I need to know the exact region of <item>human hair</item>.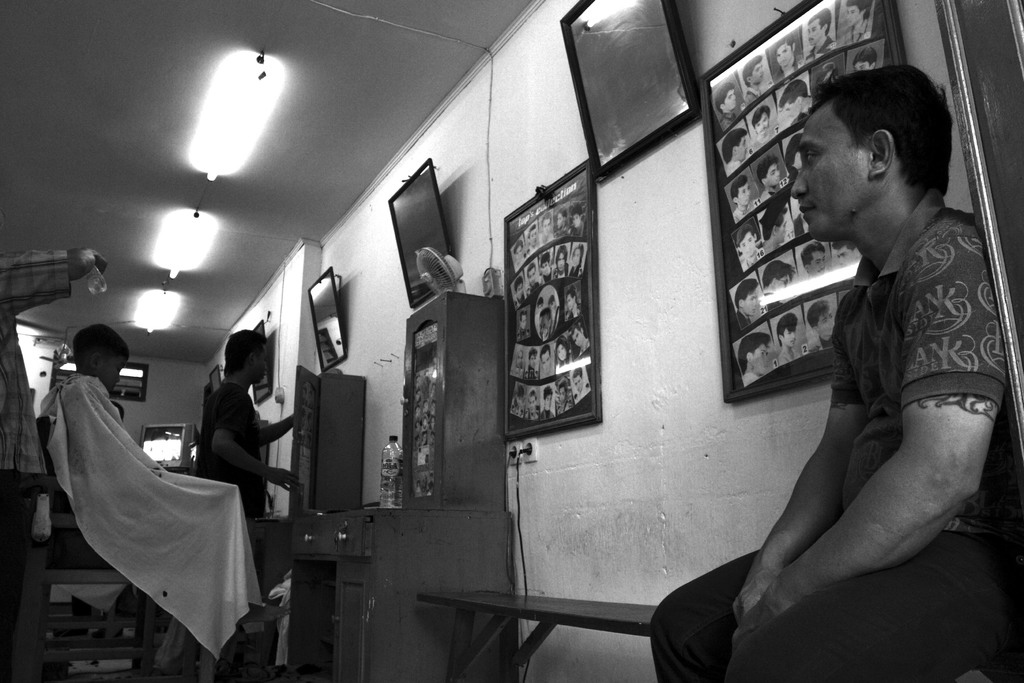
Region: <box>557,378,570,393</box>.
